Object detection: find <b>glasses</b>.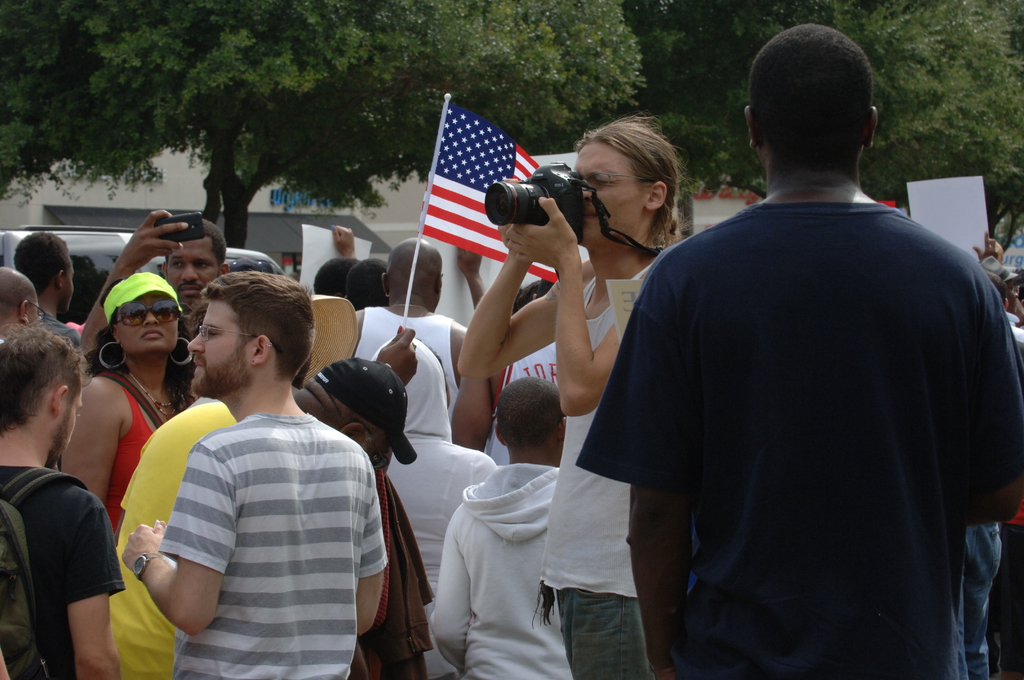
select_region(196, 324, 259, 344).
